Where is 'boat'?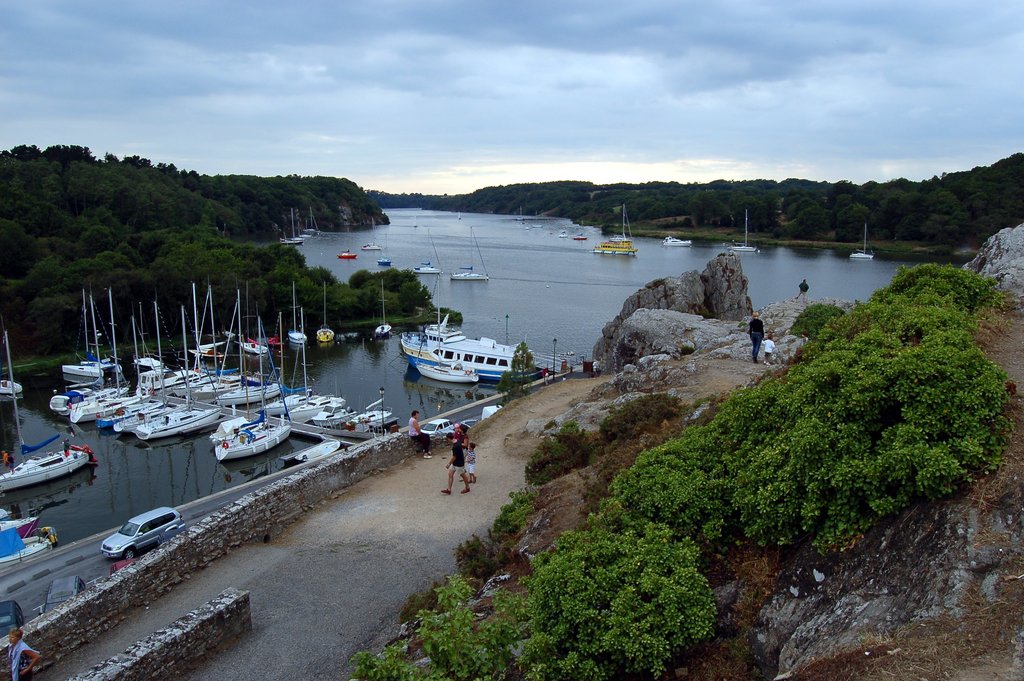
[0,515,60,573].
